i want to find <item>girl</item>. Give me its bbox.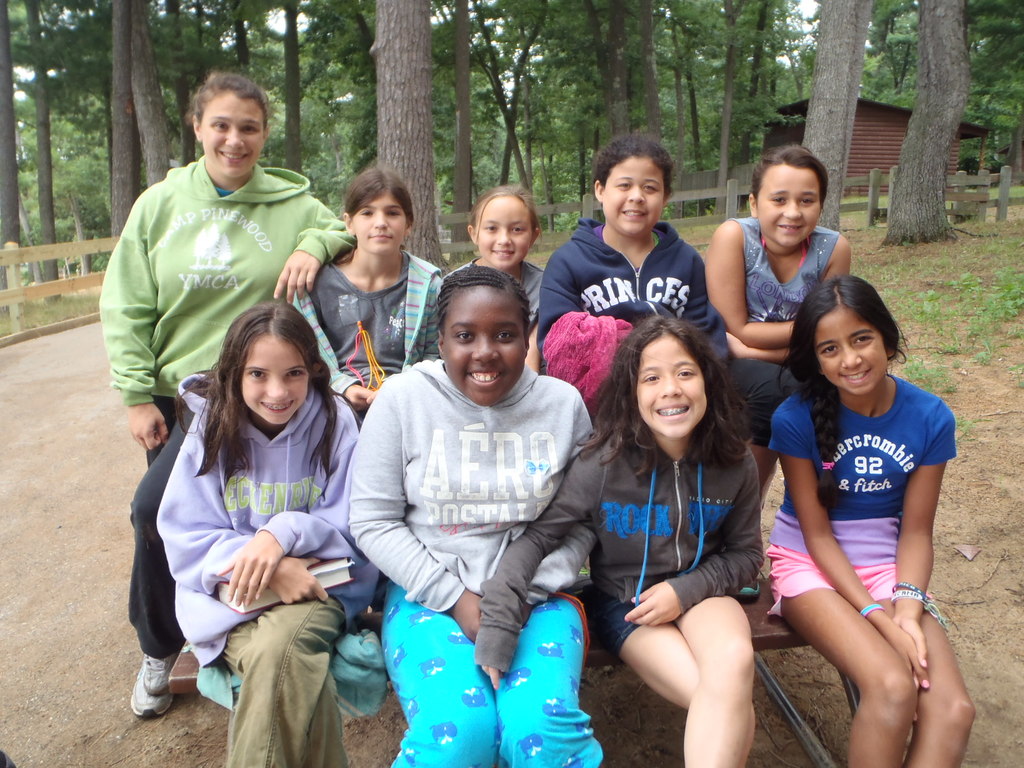
left=539, top=134, right=733, bottom=360.
